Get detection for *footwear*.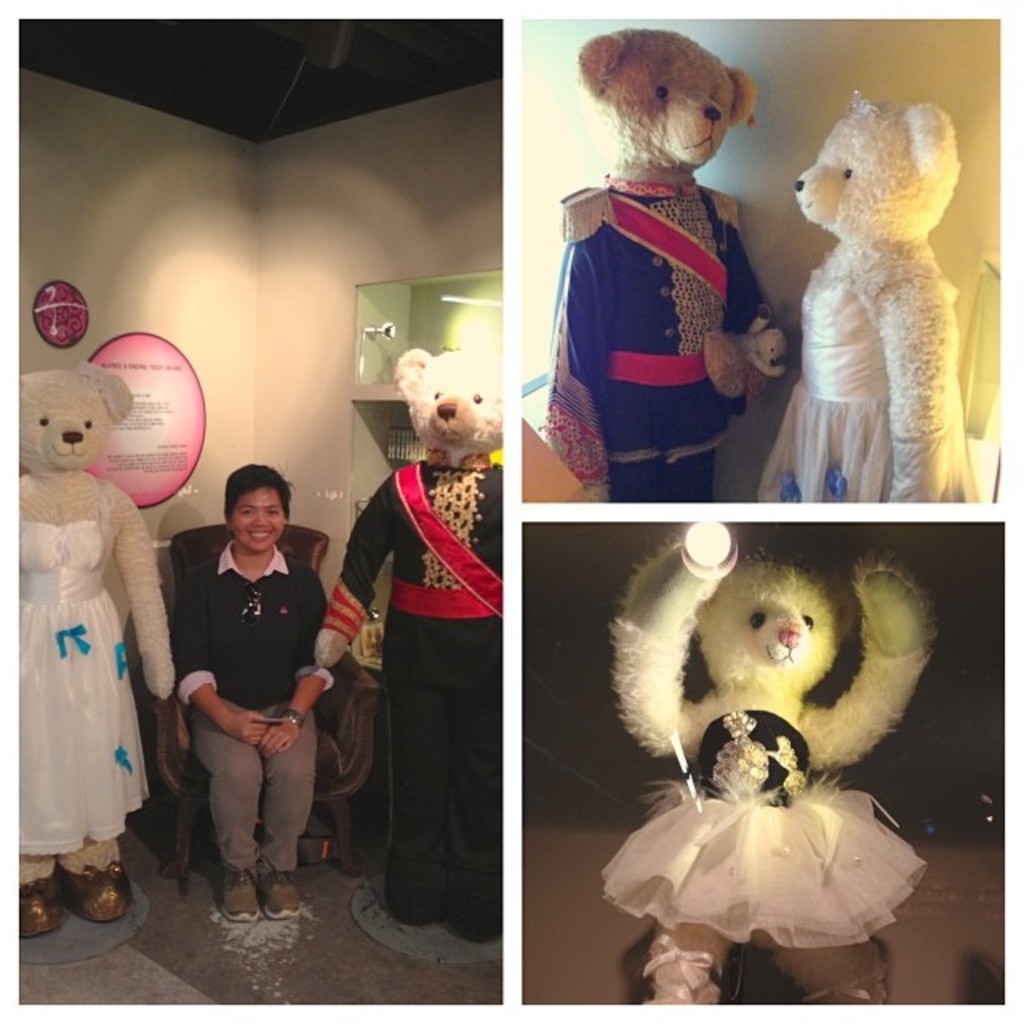
Detection: 224 874 254 917.
